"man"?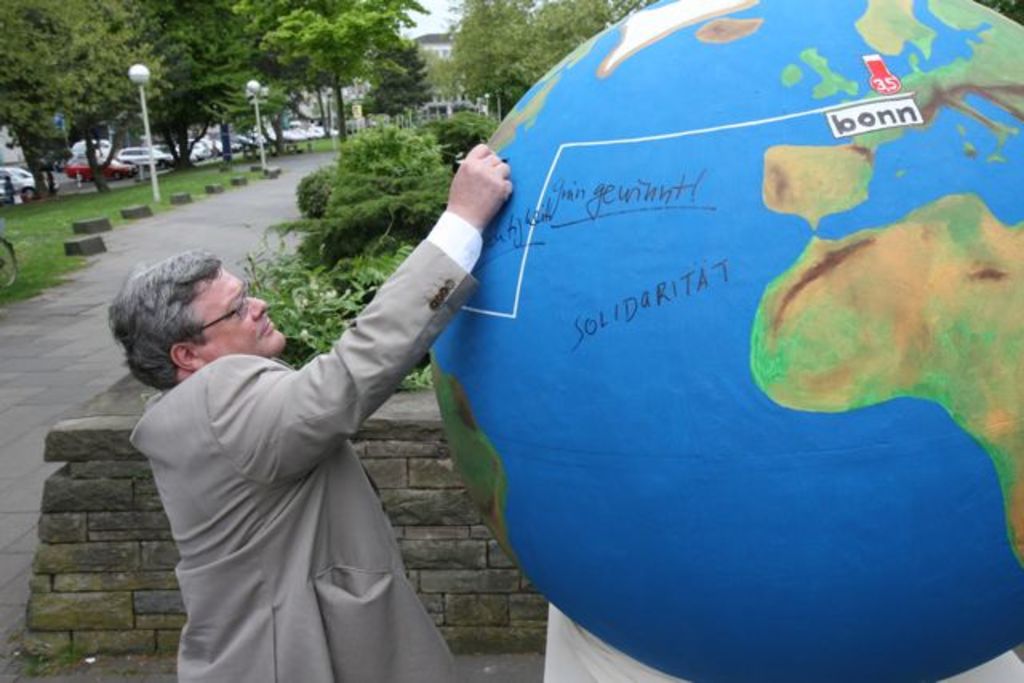
[left=123, top=128, right=536, bottom=675]
